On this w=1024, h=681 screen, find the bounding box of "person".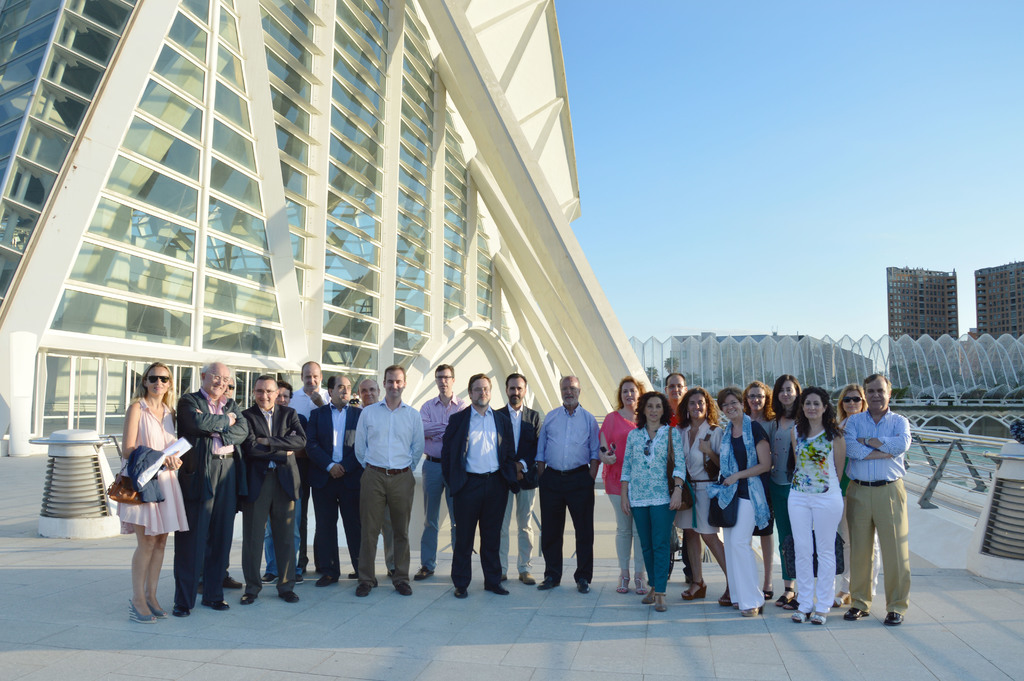
Bounding box: 844:367:908:624.
